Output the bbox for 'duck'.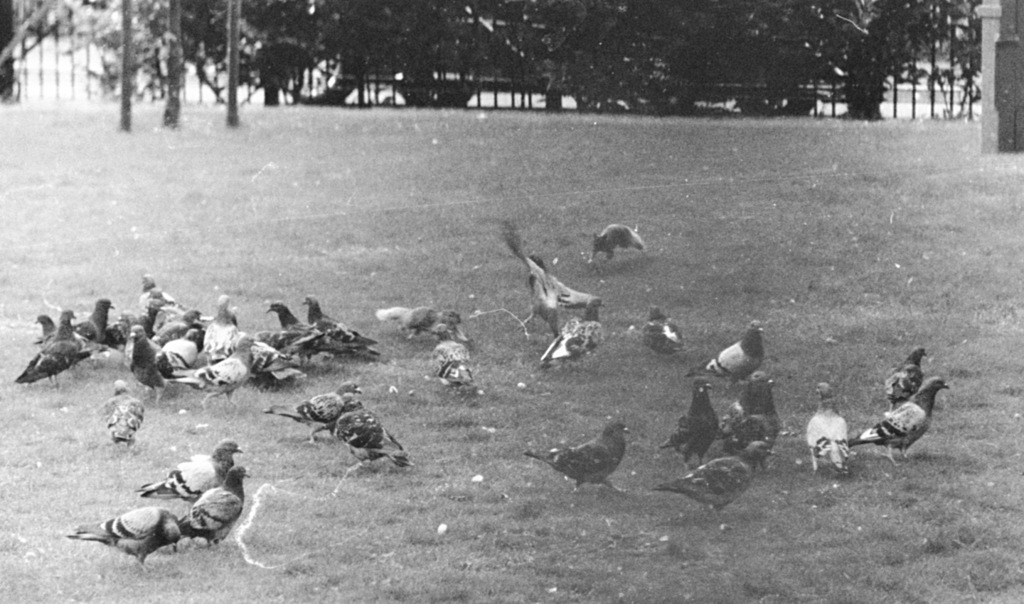
x1=876, y1=340, x2=935, y2=416.
